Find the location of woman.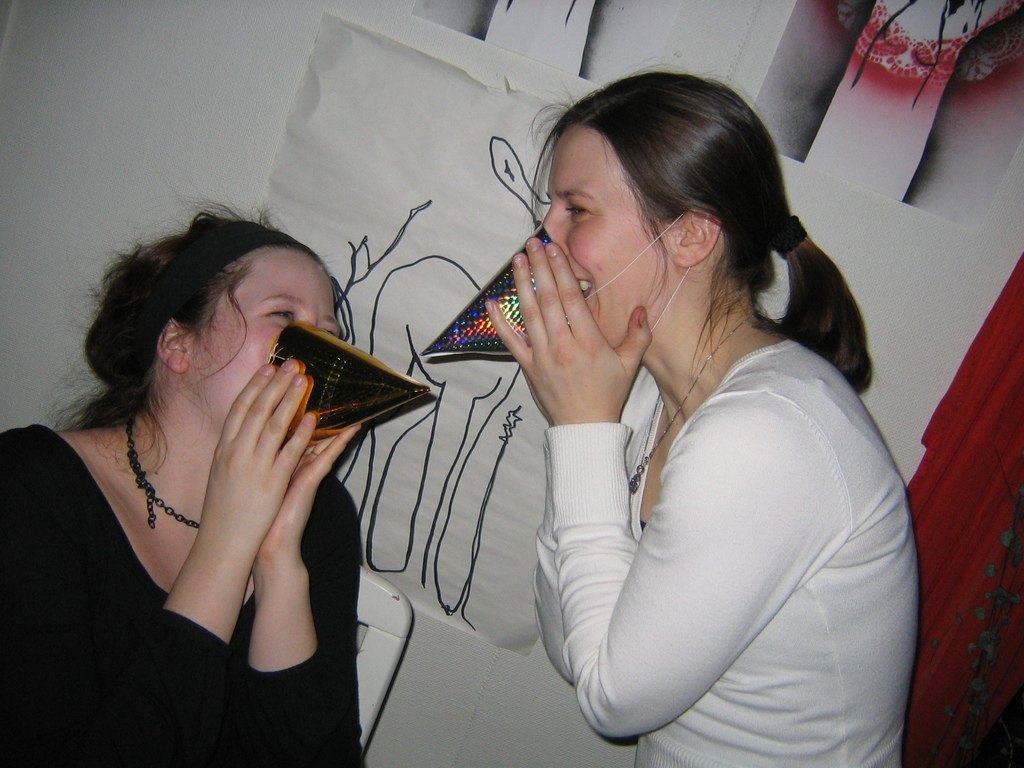
Location: (x1=0, y1=192, x2=372, y2=767).
